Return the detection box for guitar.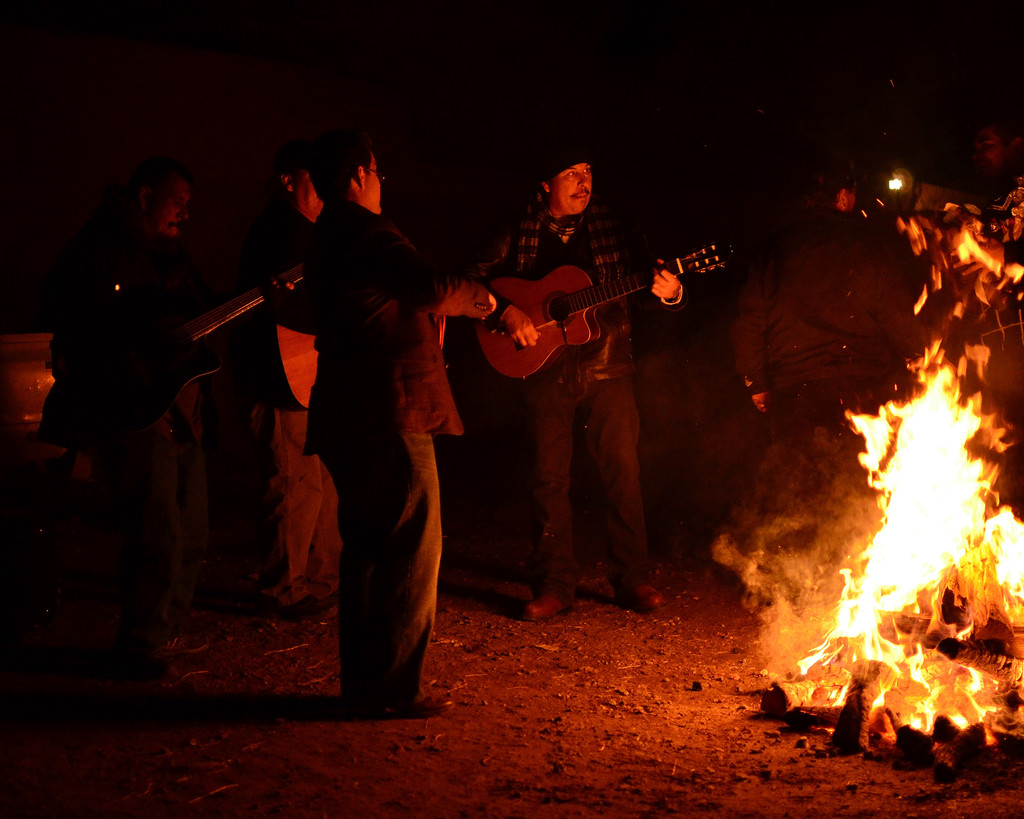
x1=36 y1=262 x2=307 y2=441.
